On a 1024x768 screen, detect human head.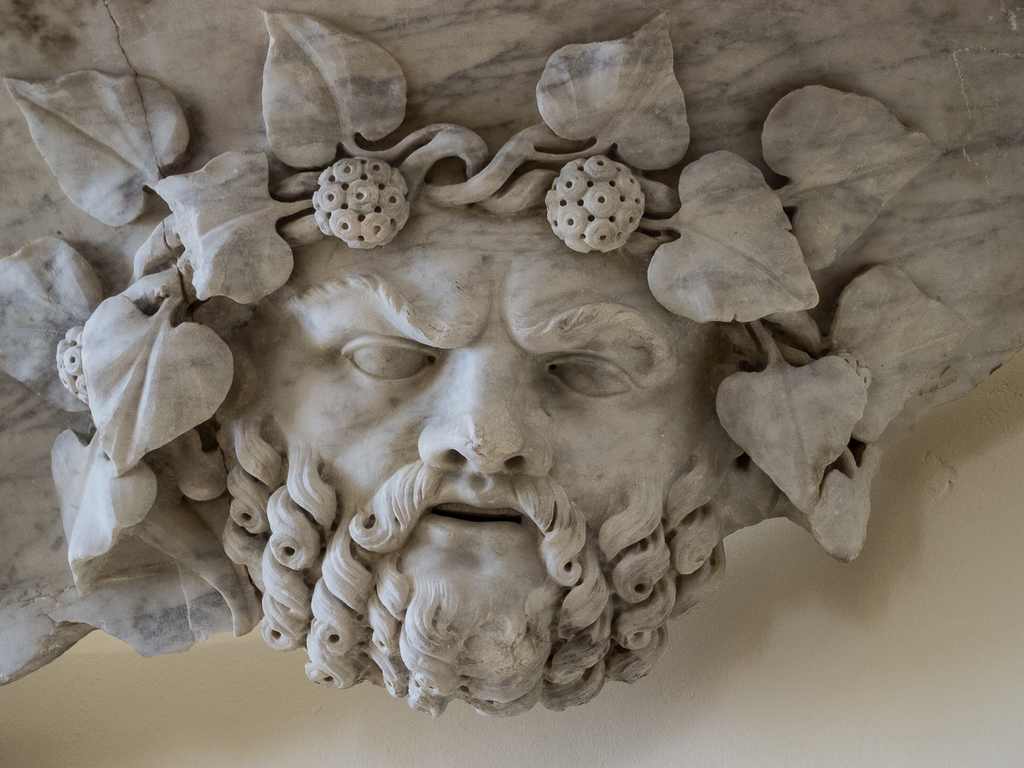
box(177, 126, 780, 720).
